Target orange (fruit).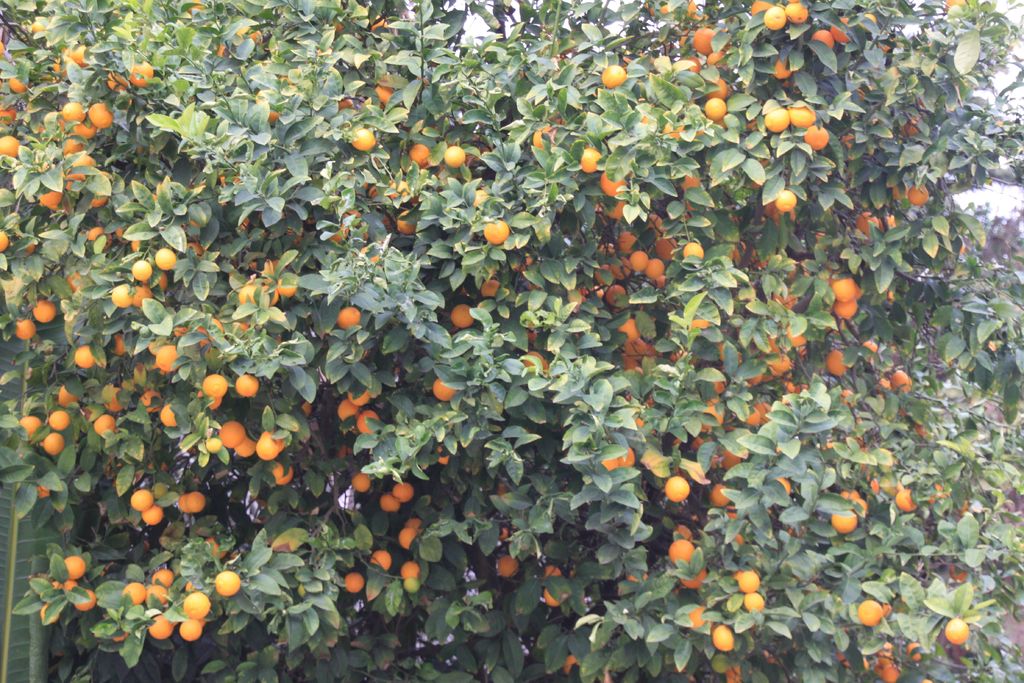
Target region: l=902, t=485, r=915, b=508.
